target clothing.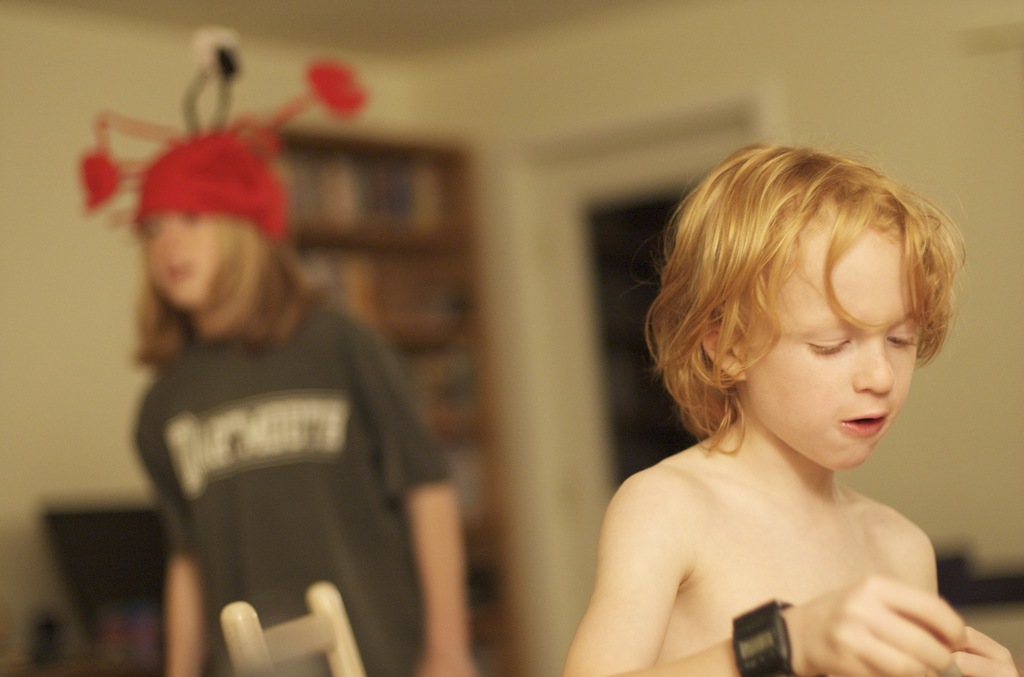
Target region: 104 241 468 649.
